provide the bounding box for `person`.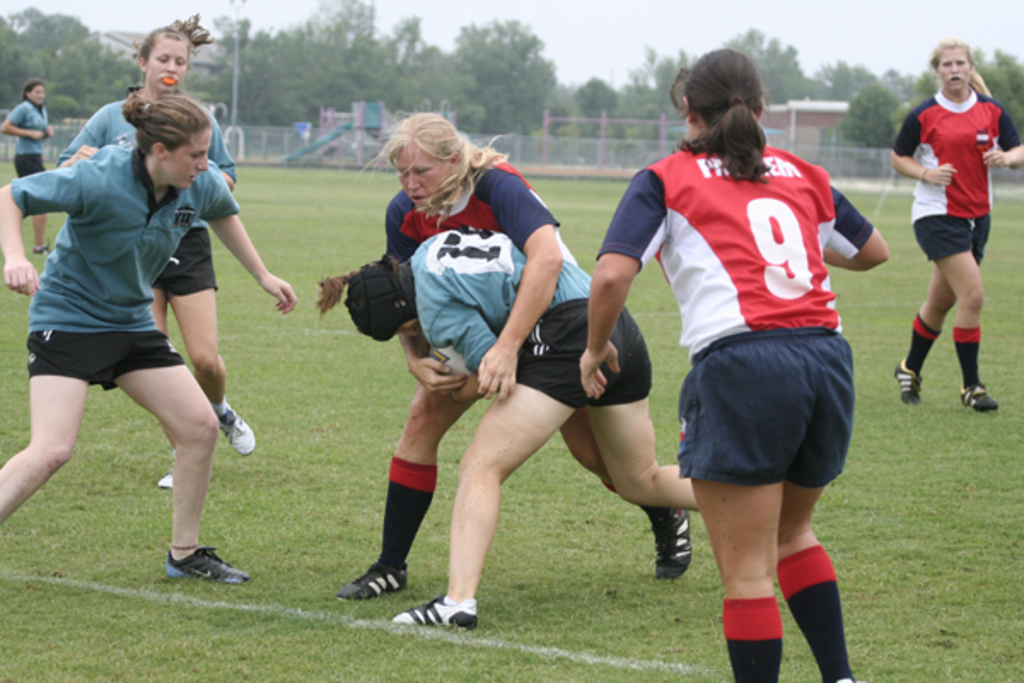
{"x1": 55, "y1": 14, "x2": 256, "y2": 458}.
